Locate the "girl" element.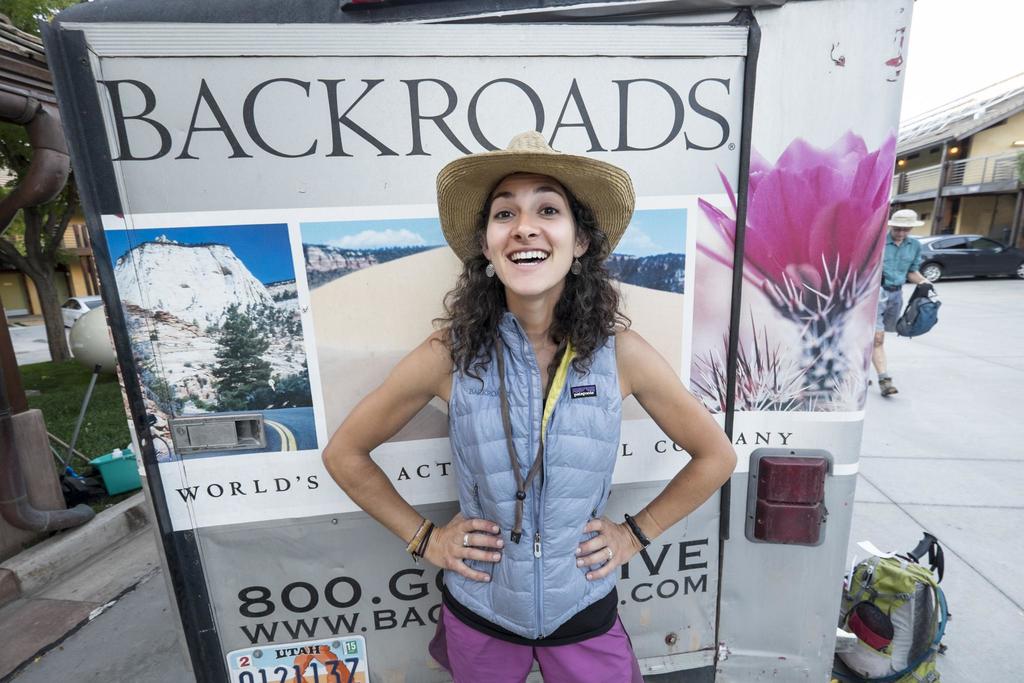
Element bbox: {"left": 319, "top": 129, "right": 737, "bottom": 682}.
